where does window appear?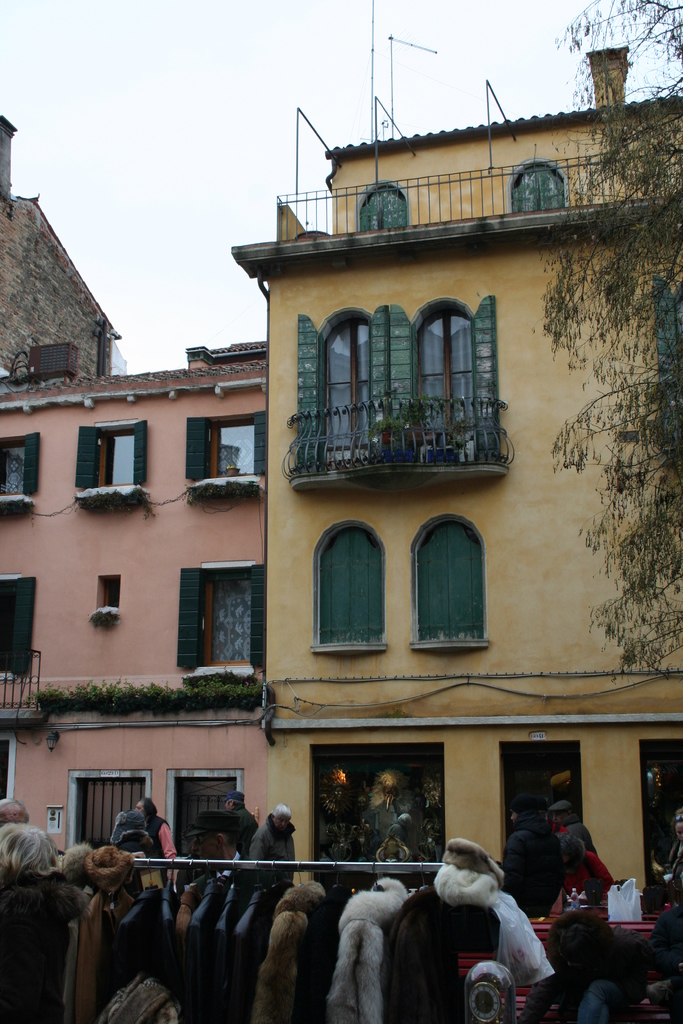
Appears at bbox(410, 305, 471, 447).
